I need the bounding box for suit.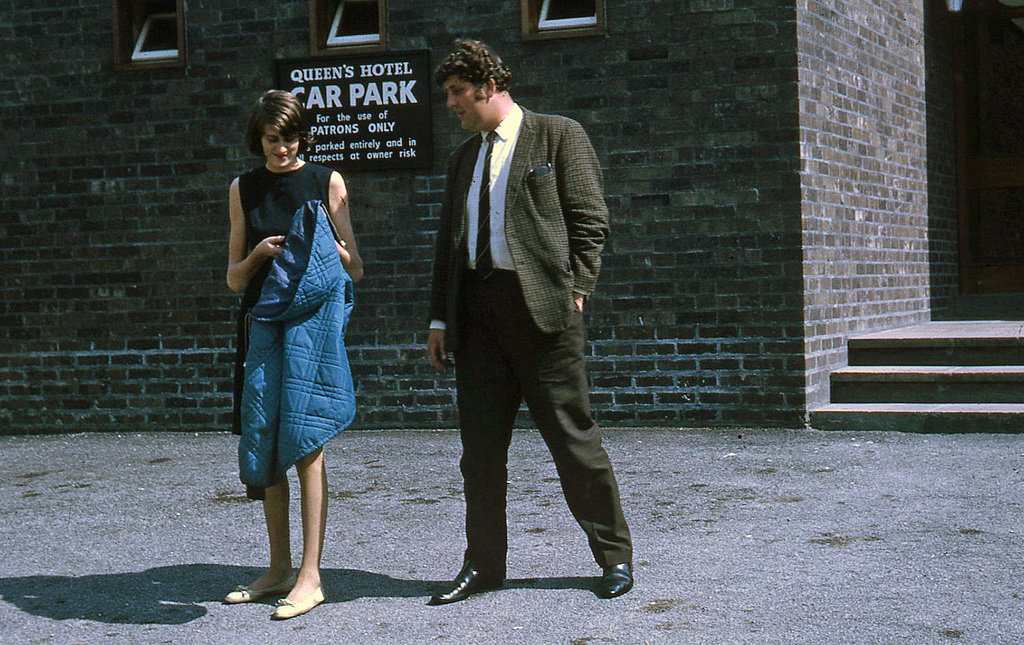
Here it is: select_region(429, 103, 648, 588).
